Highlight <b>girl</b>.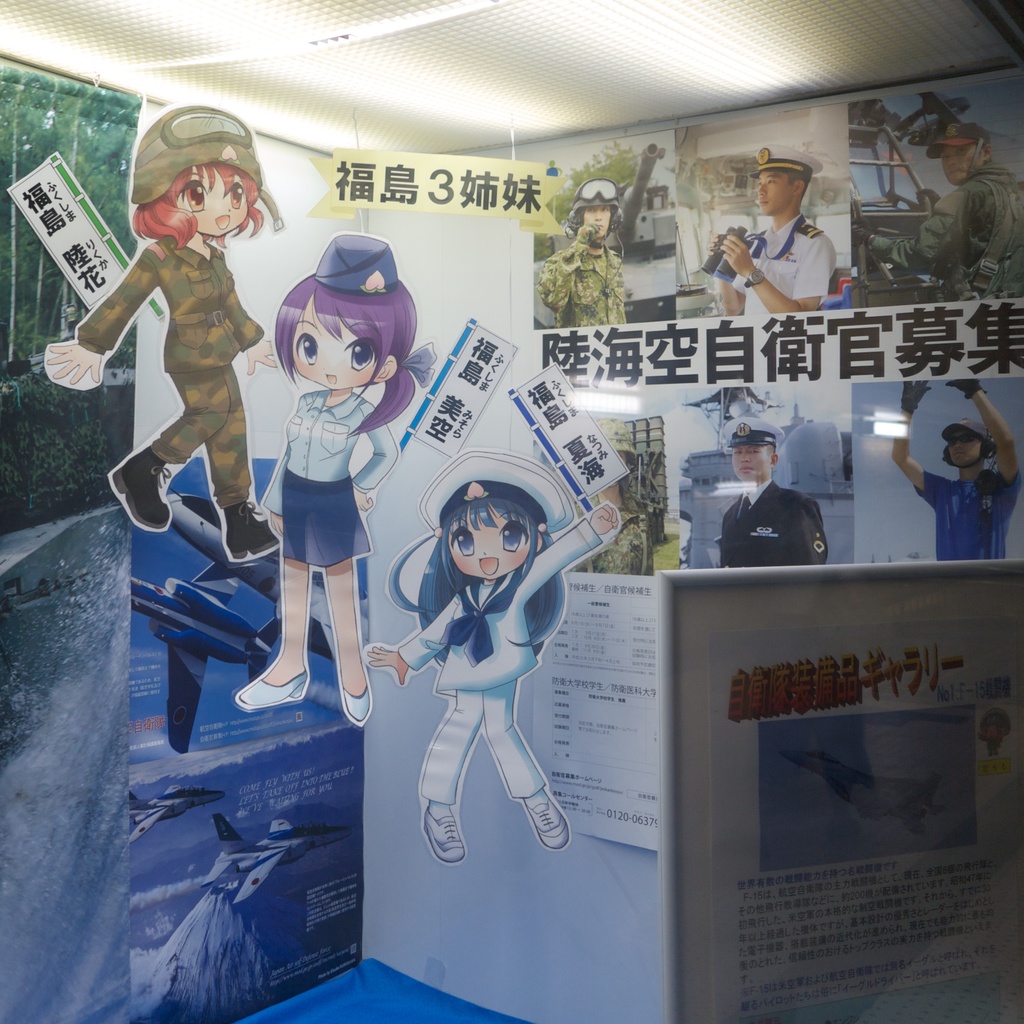
Highlighted region: {"x1": 255, "y1": 227, "x2": 404, "y2": 730}.
